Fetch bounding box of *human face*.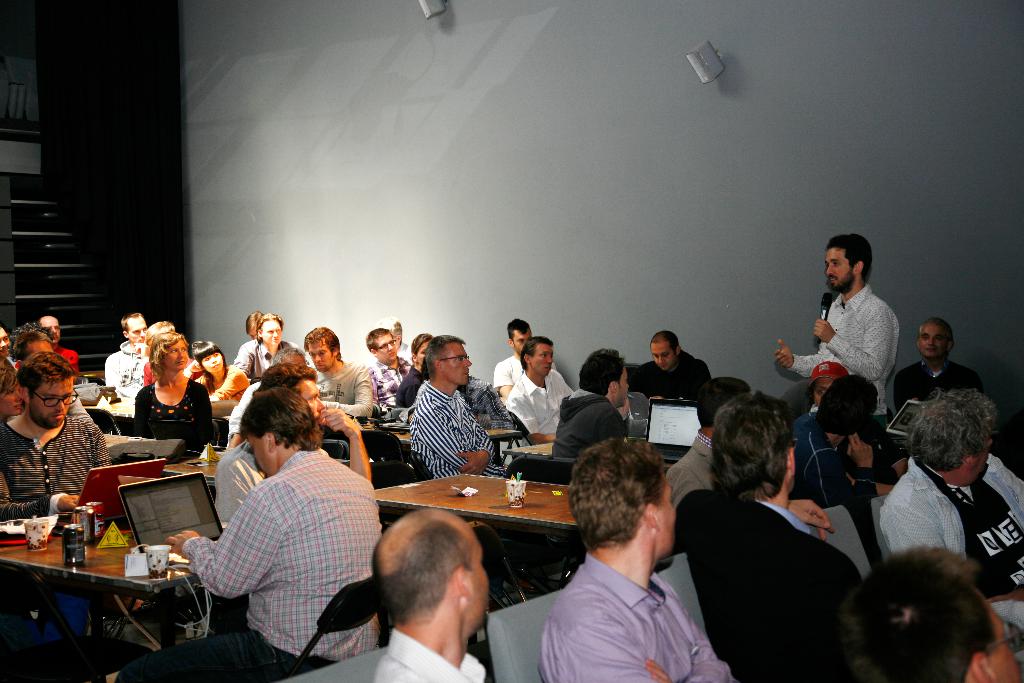
Bbox: 513 328 531 352.
